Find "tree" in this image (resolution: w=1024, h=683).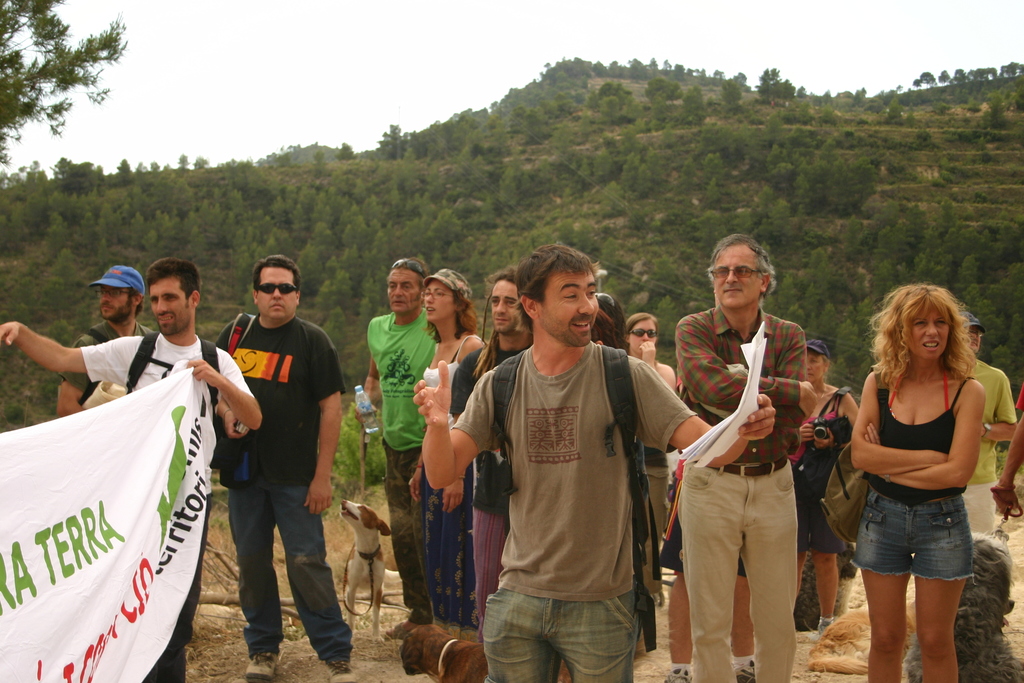
{"x1": 1, "y1": 2, "x2": 122, "y2": 168}.
